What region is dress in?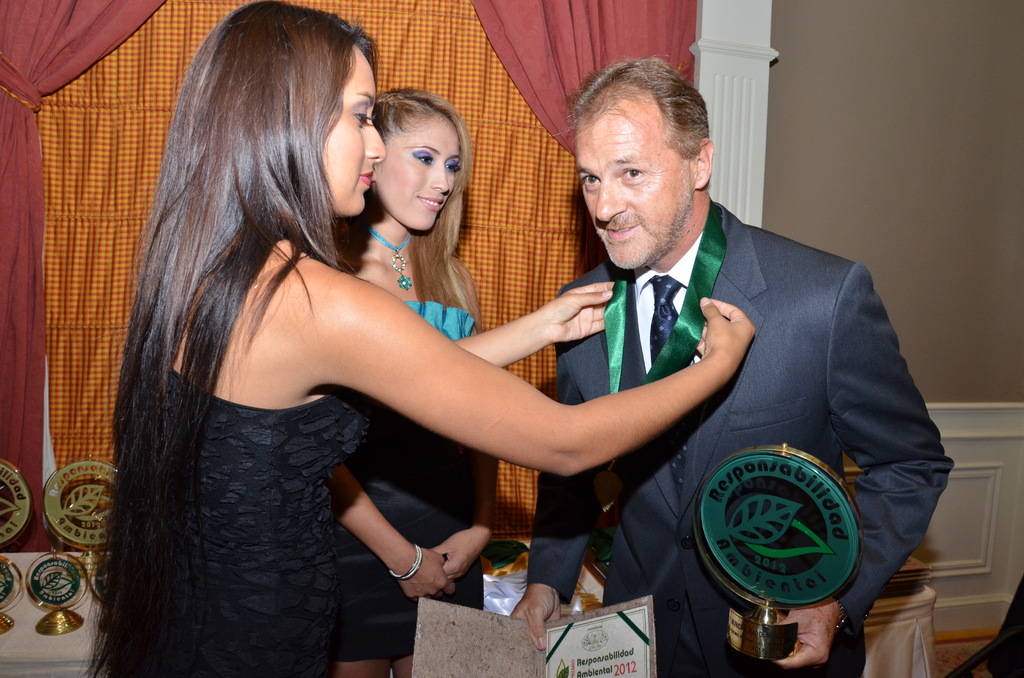
pyautogui.locateOnScreen(110, 369, 376, 677).
